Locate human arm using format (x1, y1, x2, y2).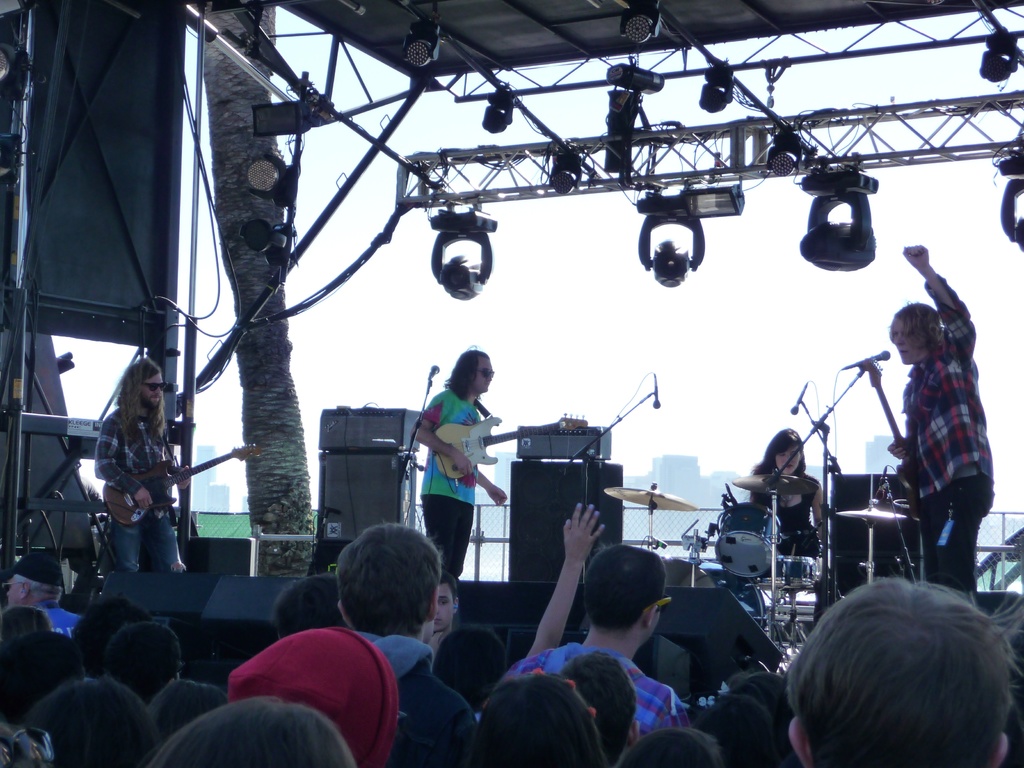
(429, 701, 479, 767).
